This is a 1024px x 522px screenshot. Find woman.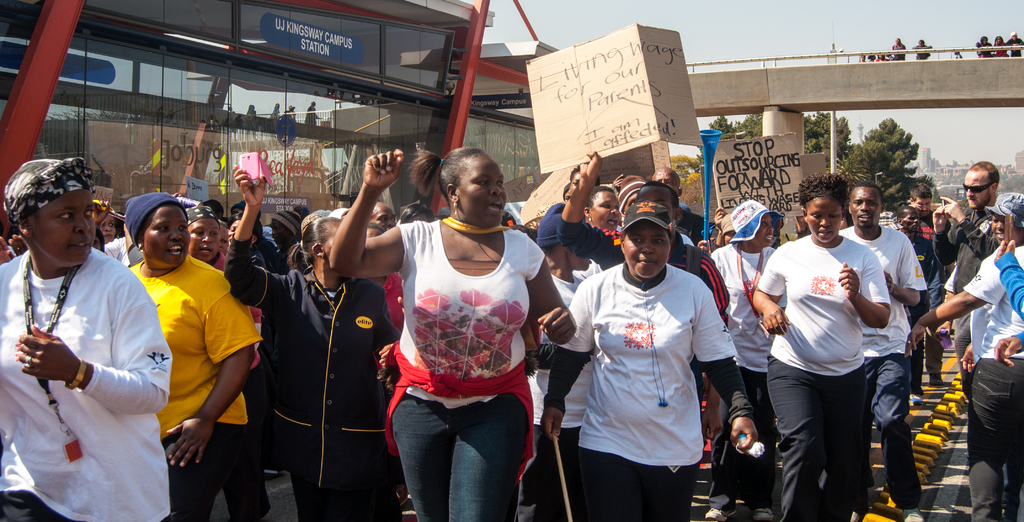
Bounding box: 248, 103, 258, 115.
